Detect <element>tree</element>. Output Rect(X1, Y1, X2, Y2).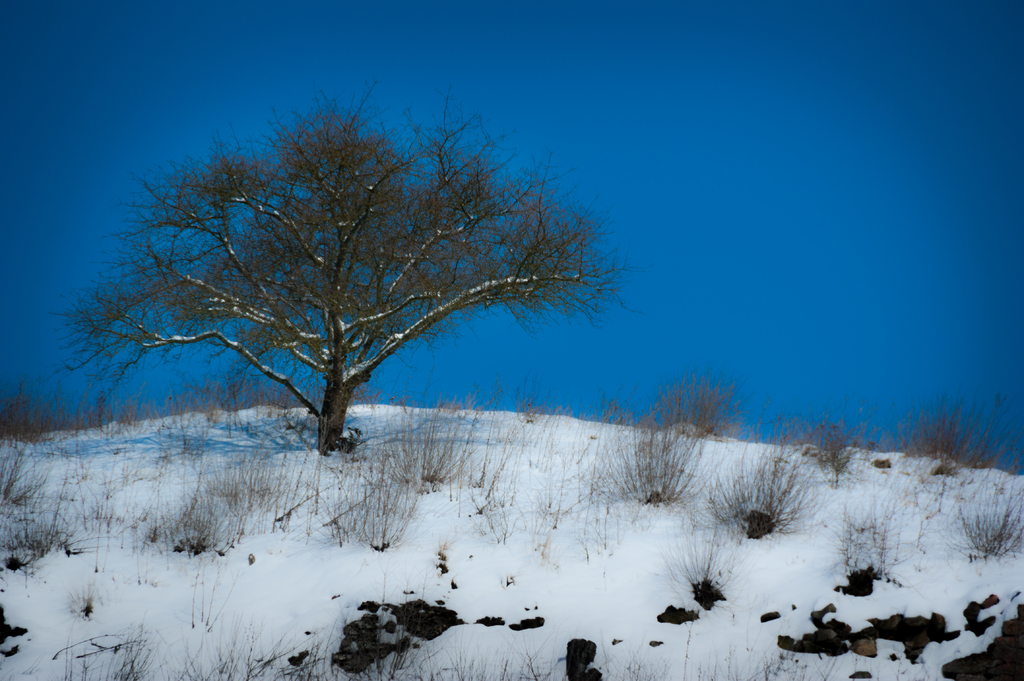
Rect(47, 74, 644, 461).
